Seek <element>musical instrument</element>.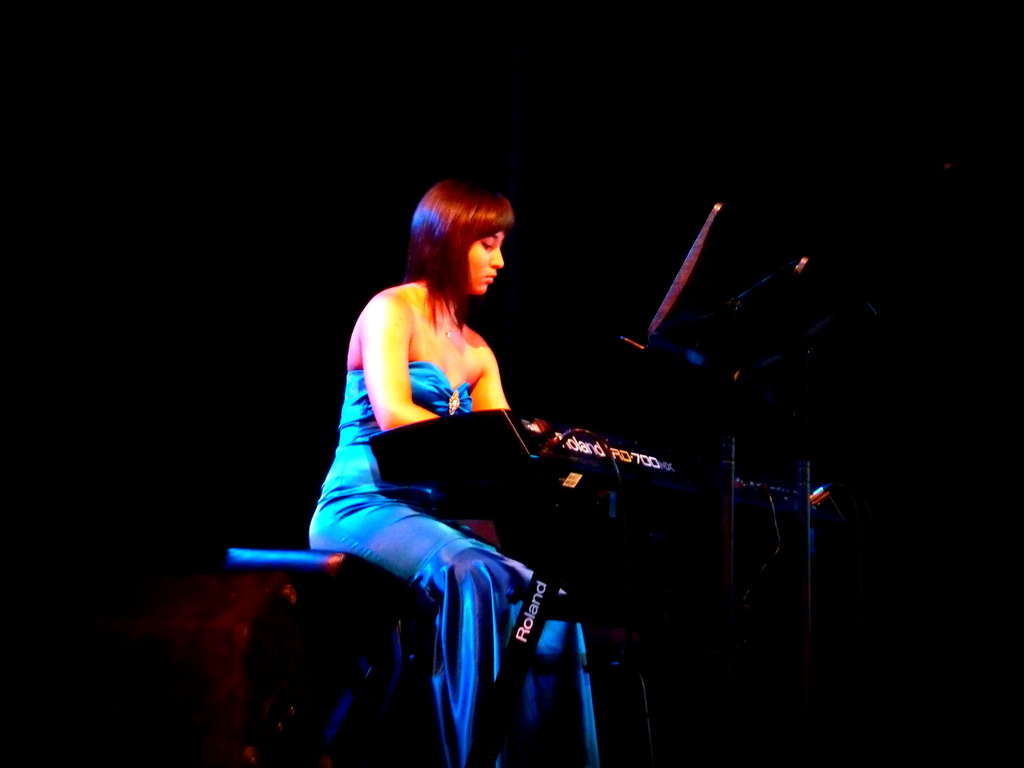
(x1=372, y1=438, x2=847, y2=536).
